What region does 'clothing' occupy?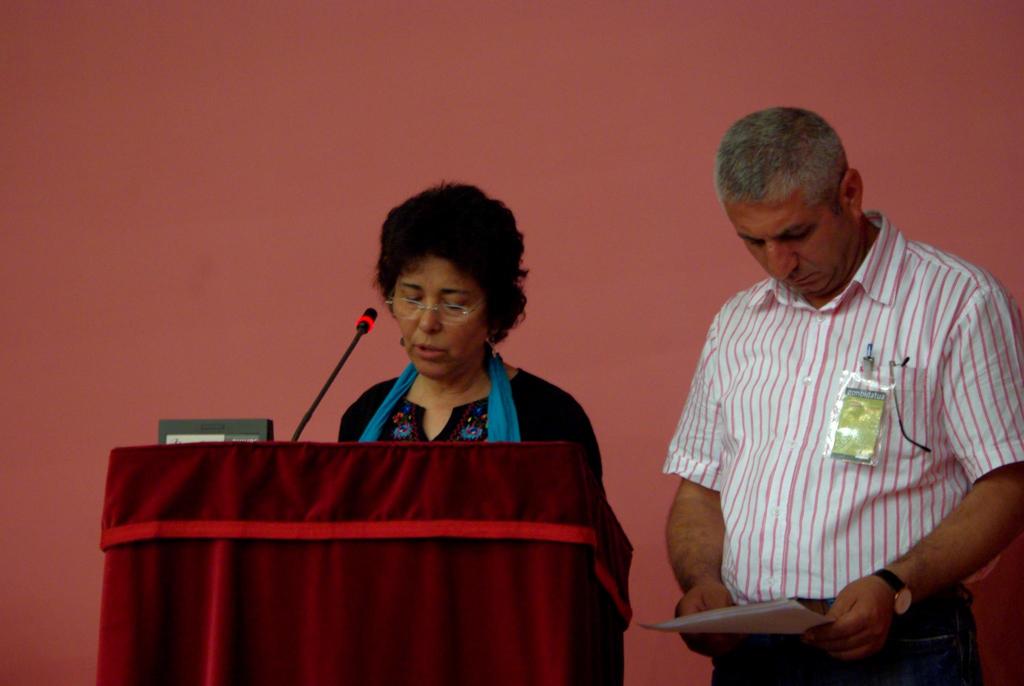
bbox=[334, 357, 600, 487].
